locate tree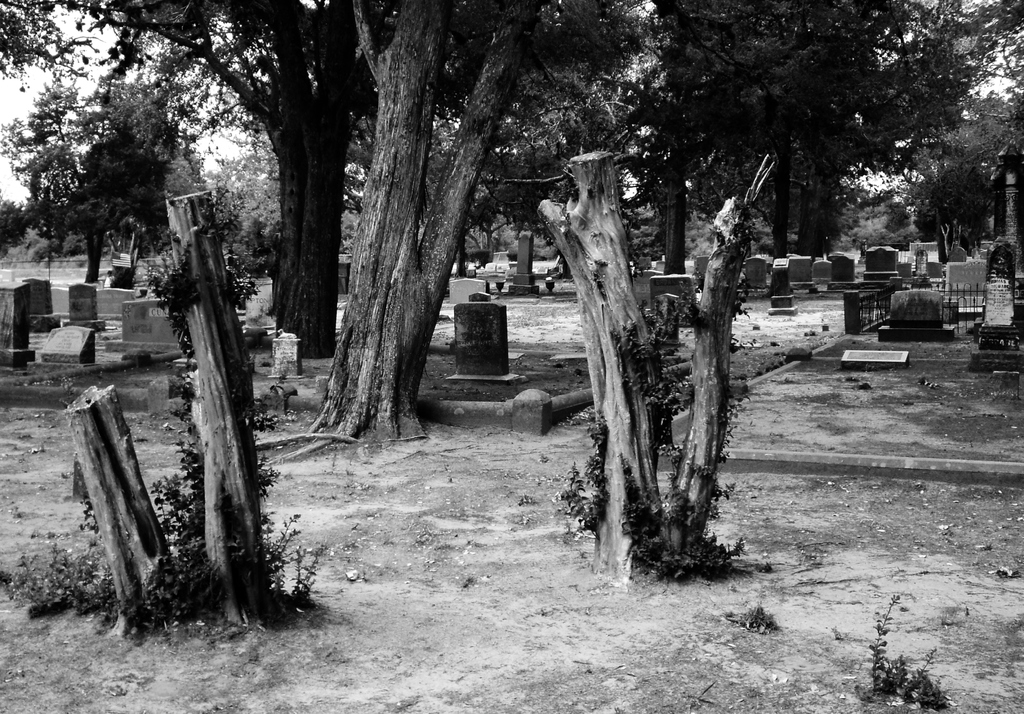
[left=898, top=84, right=1023, bottom=270]
